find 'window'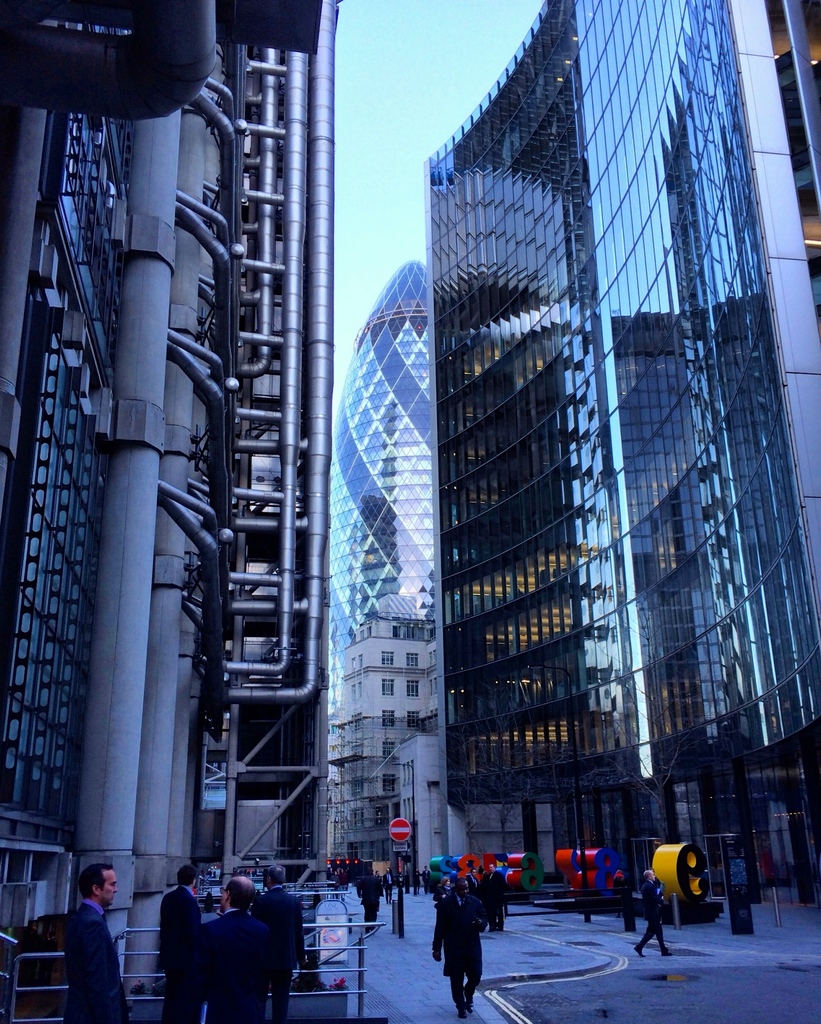
Rect(403, 651, 419, 670)
